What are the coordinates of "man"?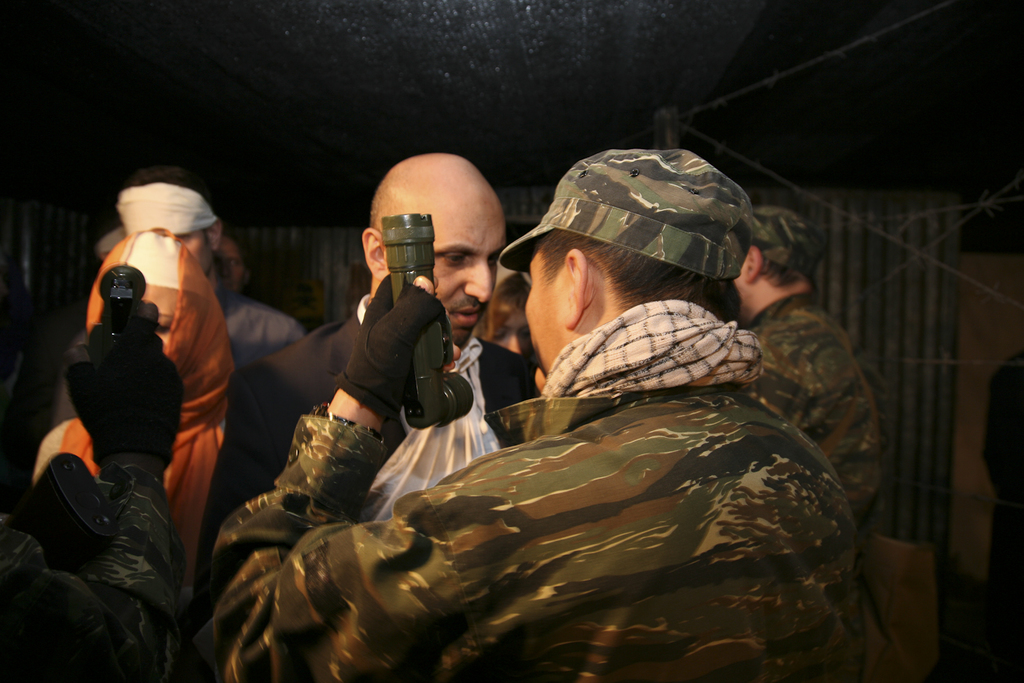
crop(735, 205, 885, 555).
